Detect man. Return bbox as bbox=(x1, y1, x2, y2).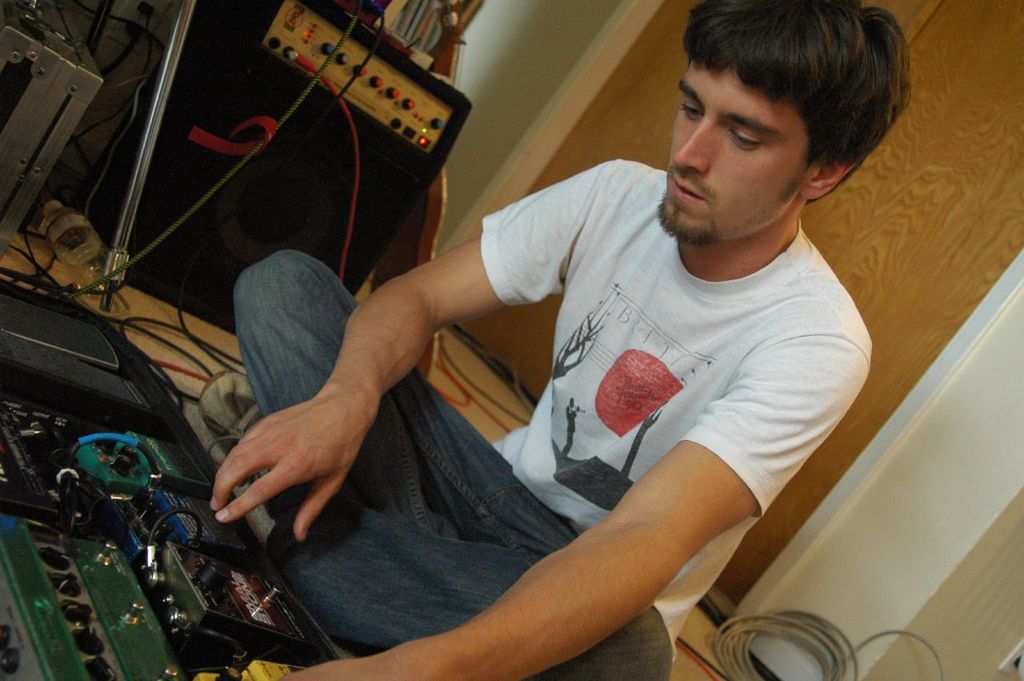
bbox=(174, 22, 944, 666).
